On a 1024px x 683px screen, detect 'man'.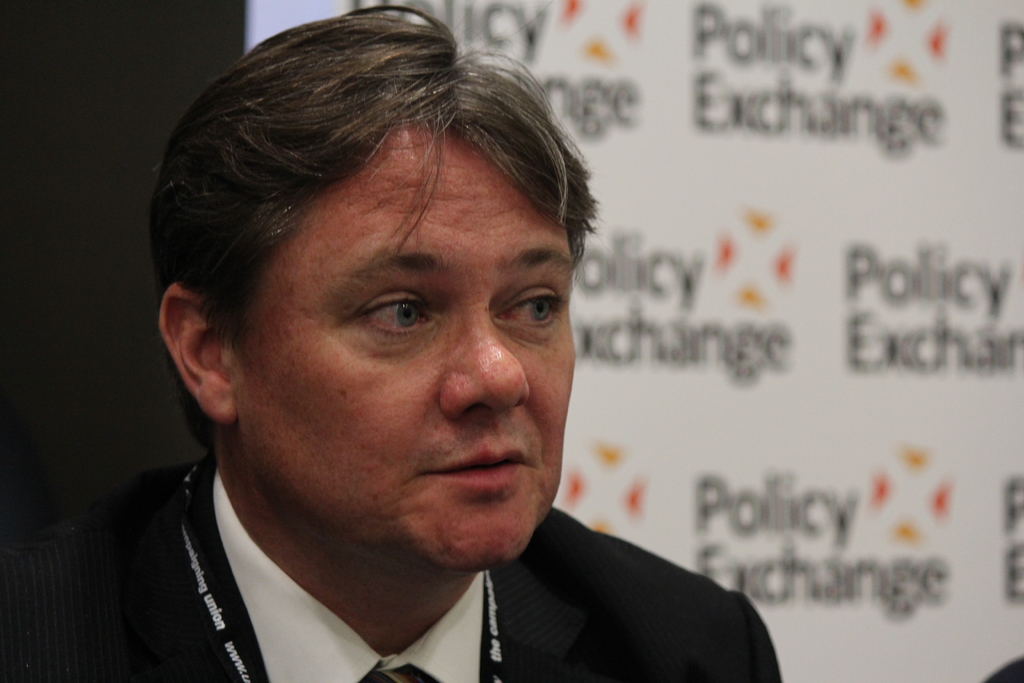
{"left": 35, "top": 40, "right": 833, "bottom": 682}.
